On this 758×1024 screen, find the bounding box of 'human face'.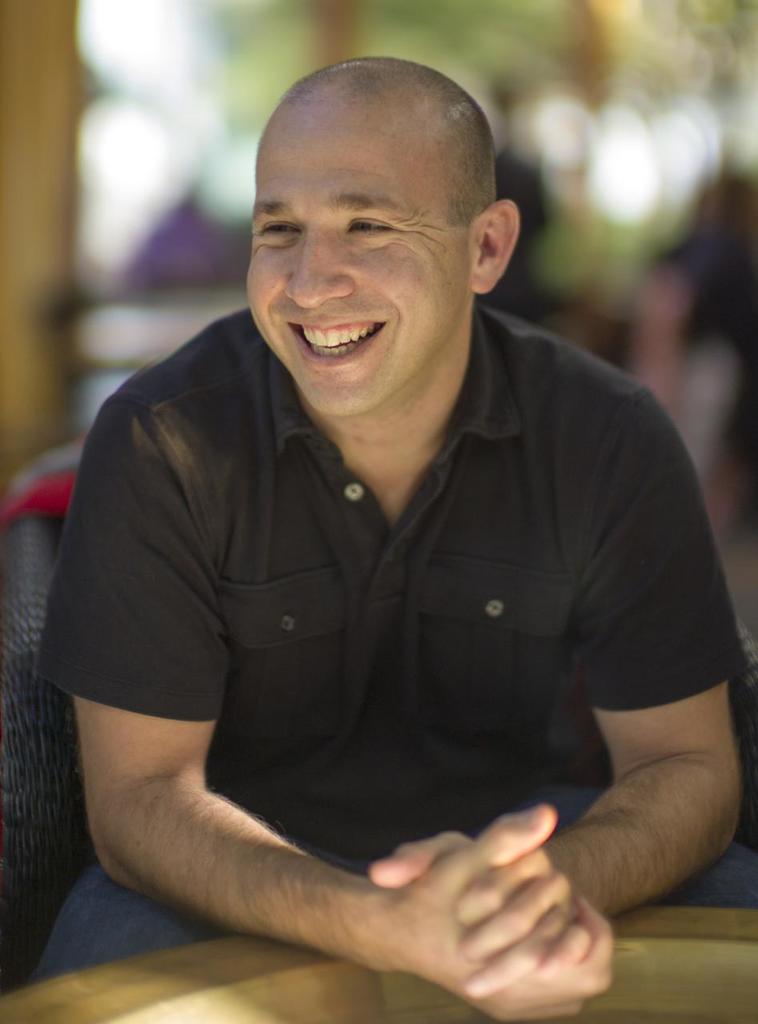
Bounding box: box(244, 125, 476, 418).
